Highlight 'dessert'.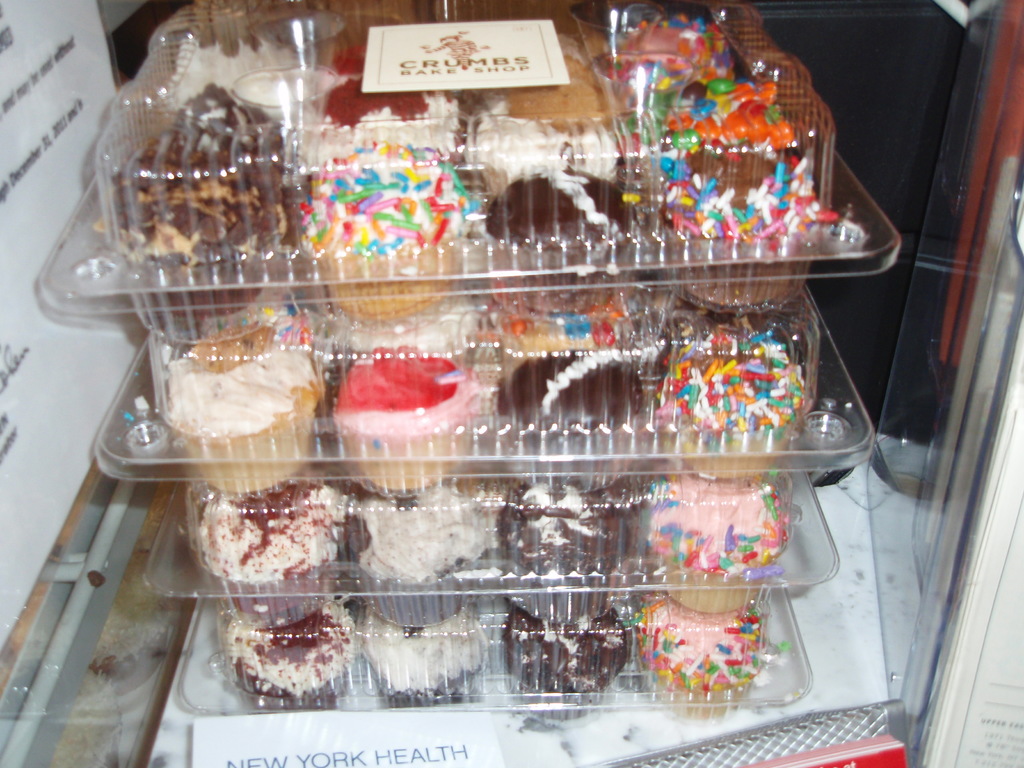
Highlighted region: (637, 482, 787, 617).
